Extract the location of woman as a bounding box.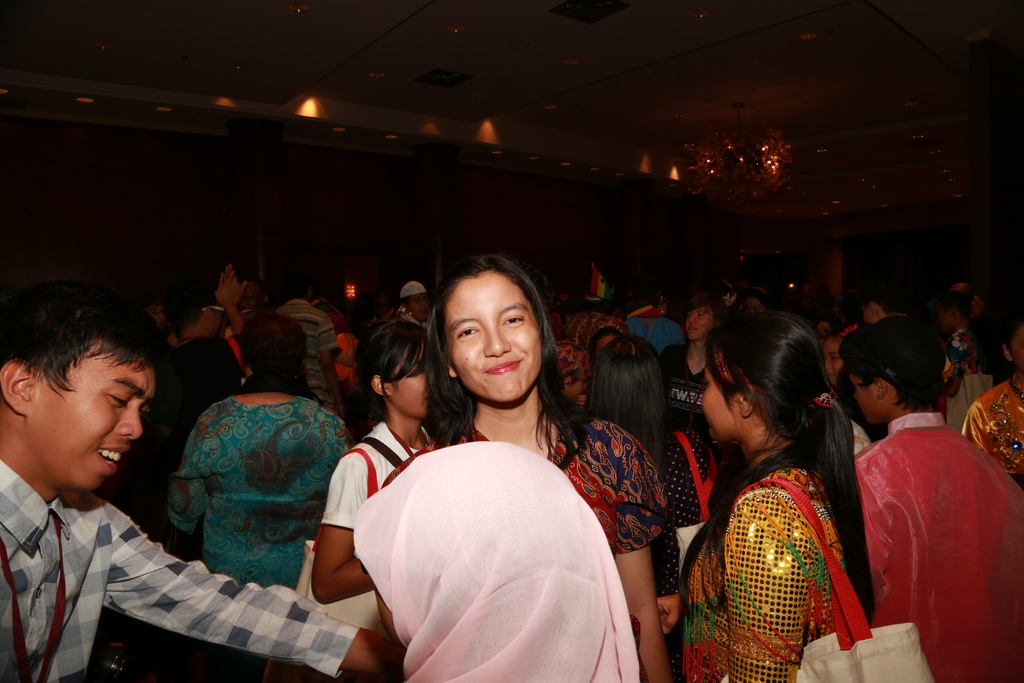
x1=309, y1=322, x2=438, y2=586.
